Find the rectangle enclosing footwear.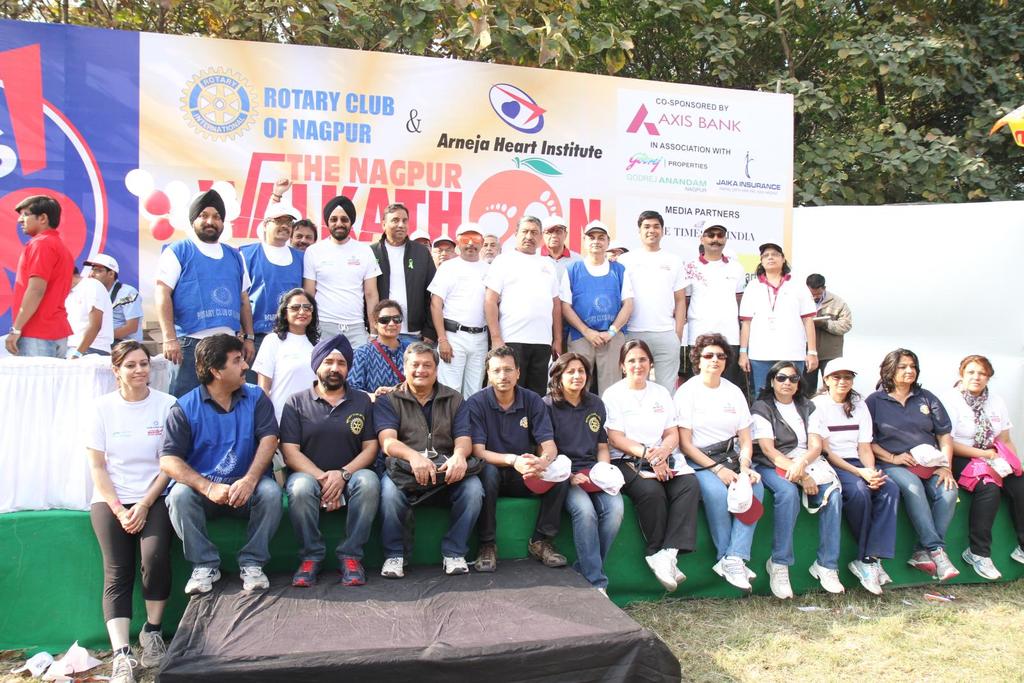
rect(138, 620, 168, 669).
